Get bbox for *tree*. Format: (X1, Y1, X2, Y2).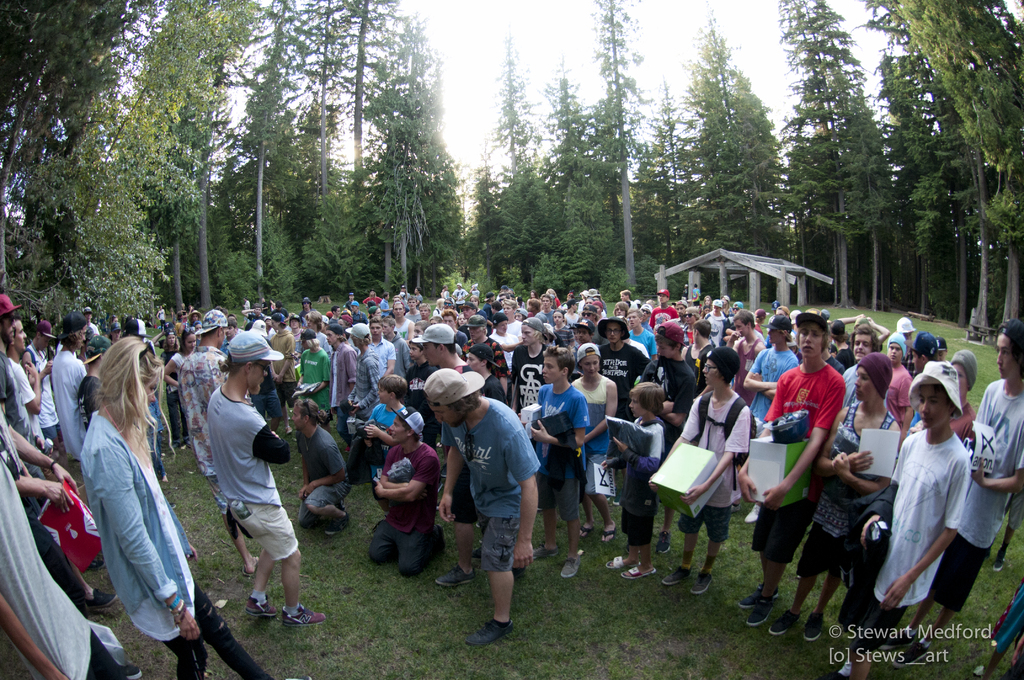
(682, 50, 801, 238).
